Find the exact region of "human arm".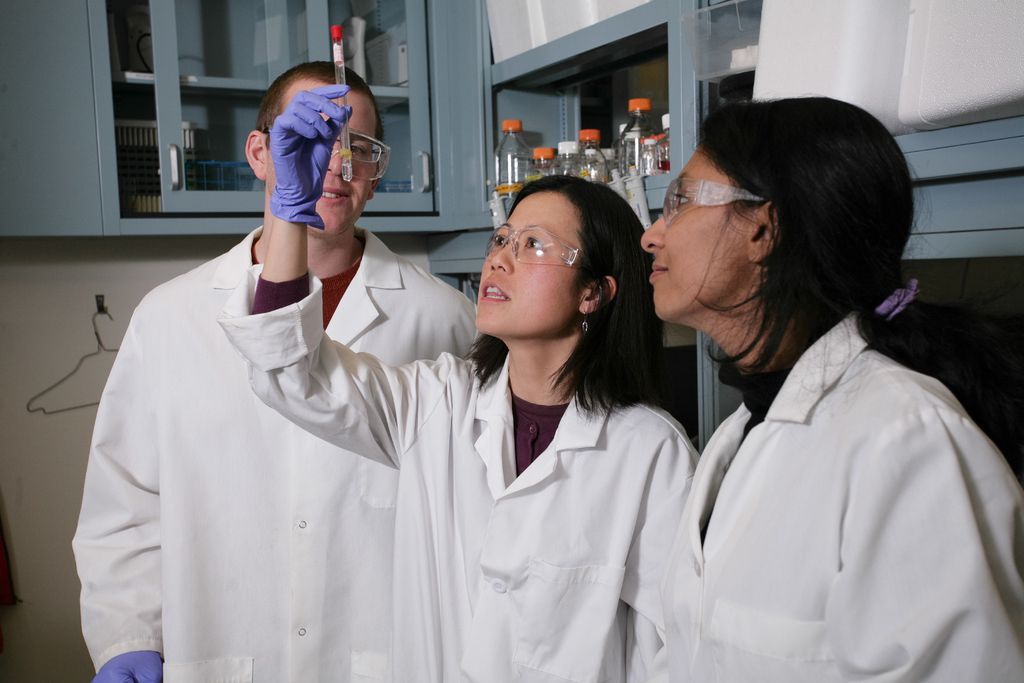
Exact region: [left=246, top=84, right=419, bottom=472].
